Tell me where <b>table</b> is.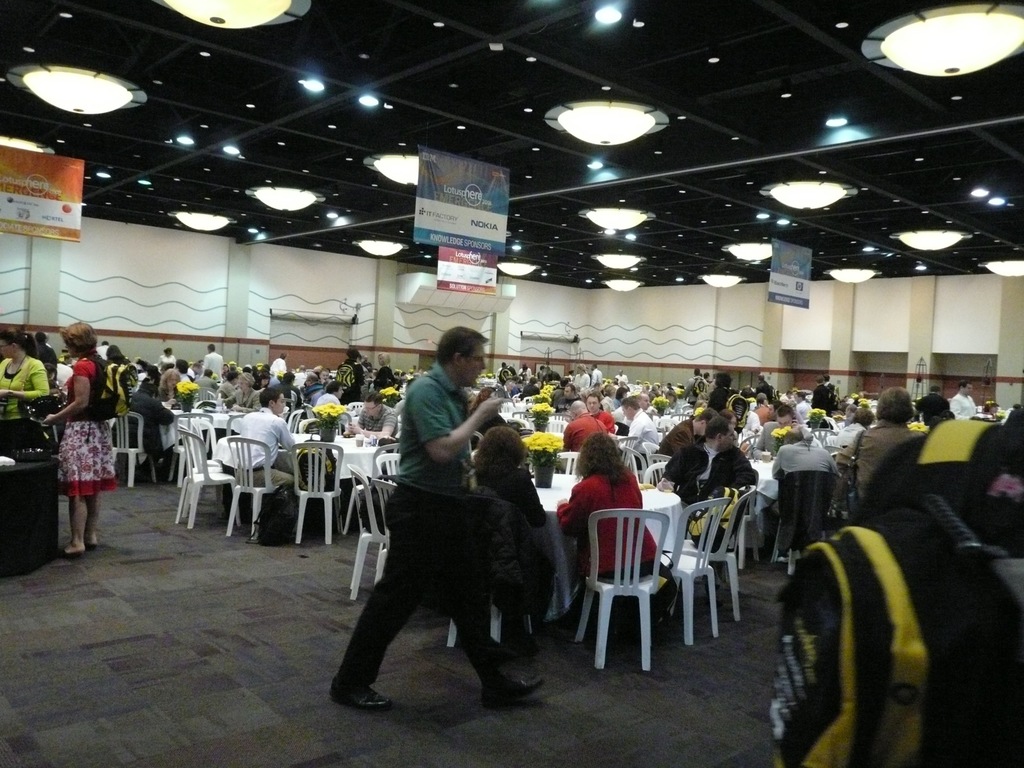
<b>table</b> is at locate(531, 472, 680, 620).
